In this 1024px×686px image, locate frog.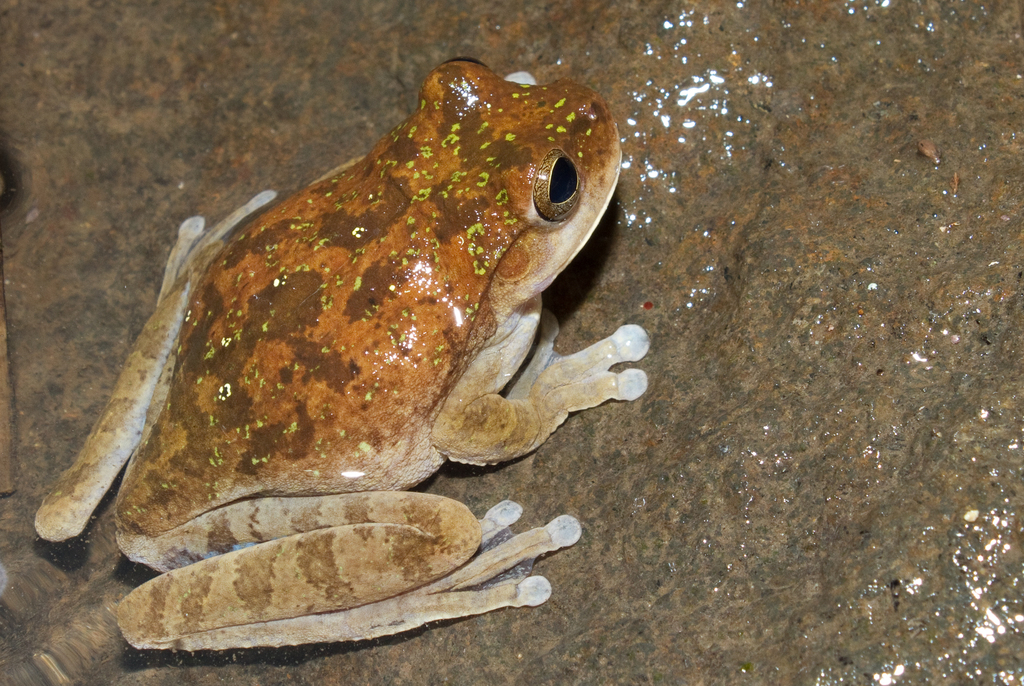
Bounding box: [31,54,650,650].
